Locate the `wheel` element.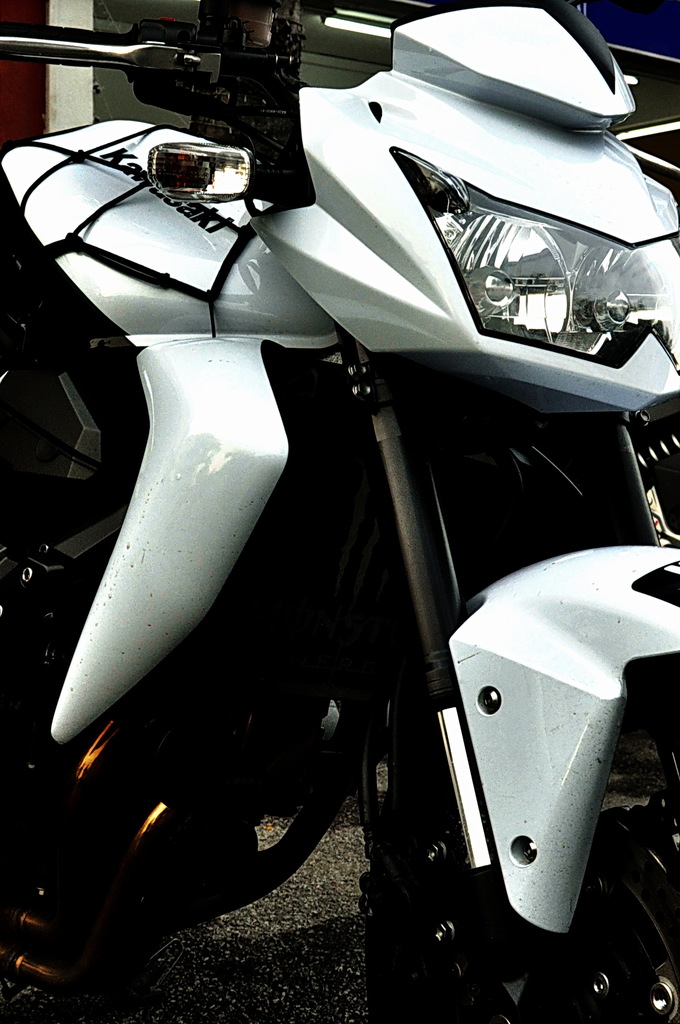
Element bbox: l=352, t=546, r=679, b=1023.
